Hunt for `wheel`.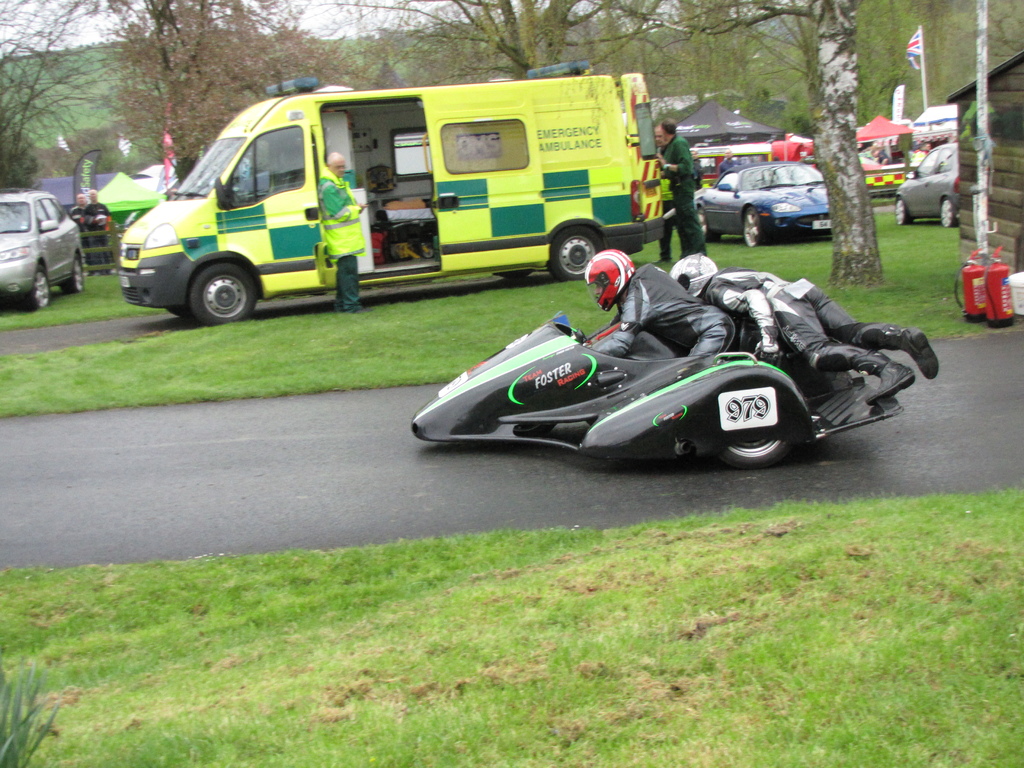
Hunted down at [24,268,52,308].
